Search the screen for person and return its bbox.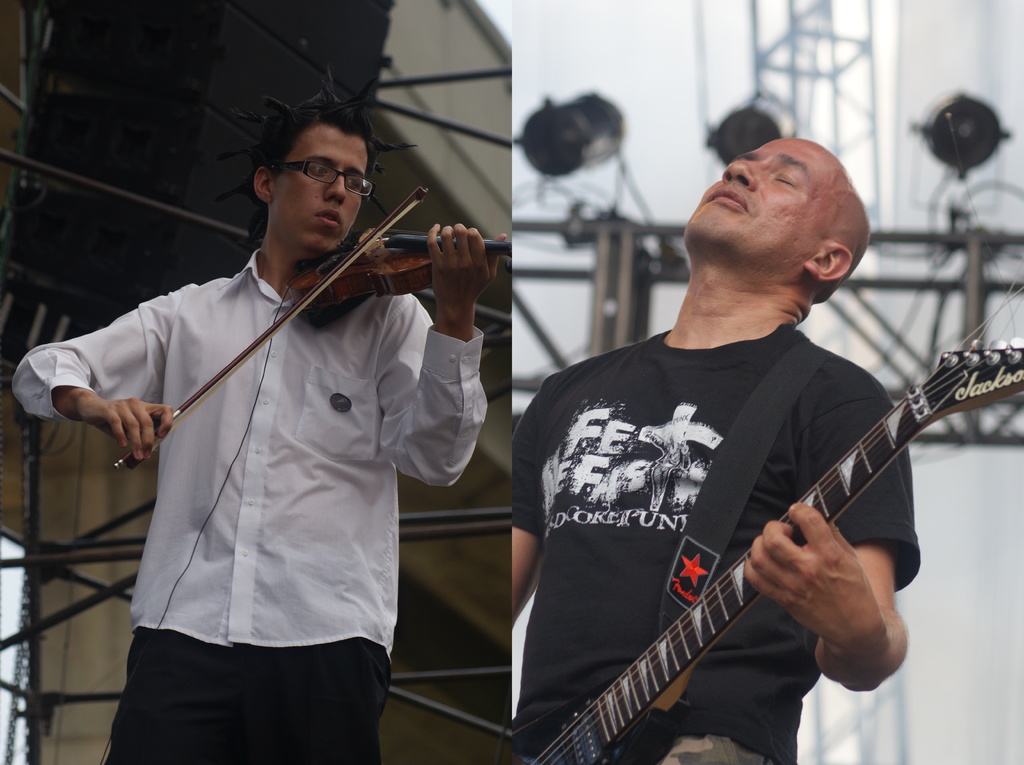
Found: 10,65,508,764.
